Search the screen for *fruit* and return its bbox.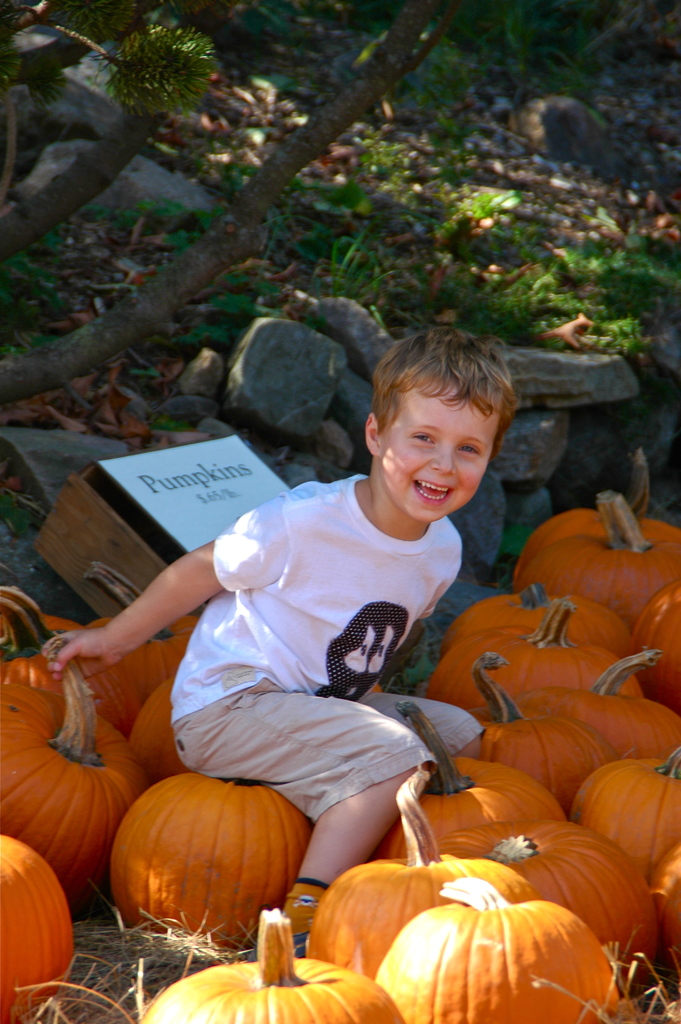
Found: 506/646/680/764.
